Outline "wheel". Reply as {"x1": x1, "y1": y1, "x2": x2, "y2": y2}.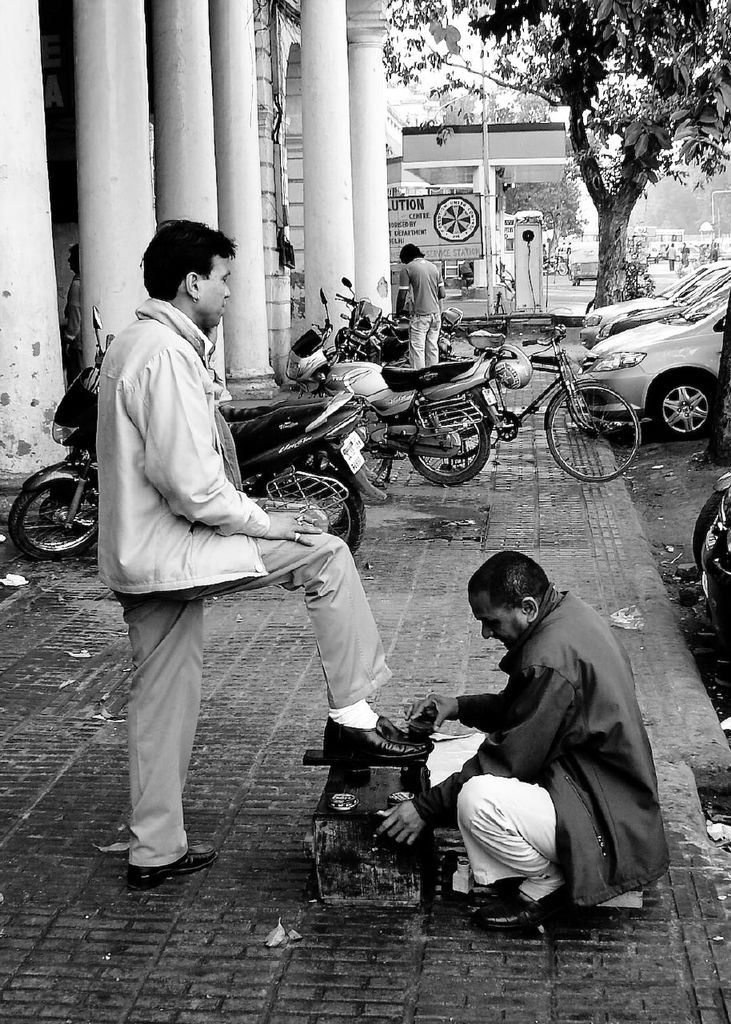
{"x1": 409, "y1": 403, "x2": 497, "y2": 487}.
